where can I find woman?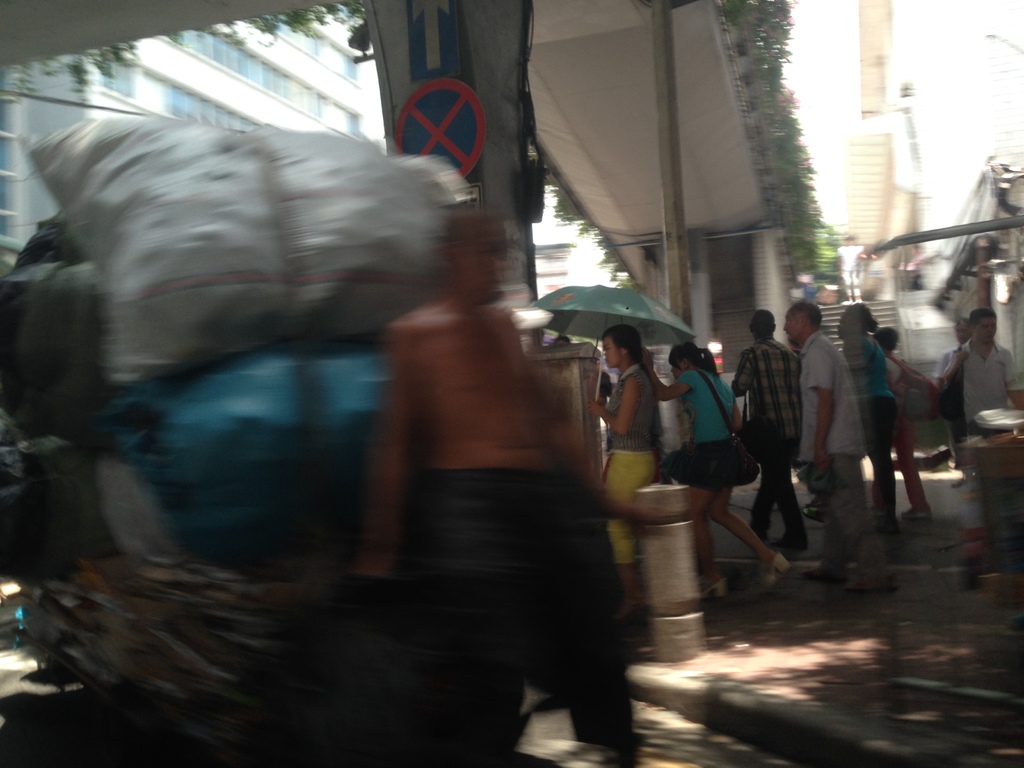
You can find it at l=640, t=334, r=792, b=603.
